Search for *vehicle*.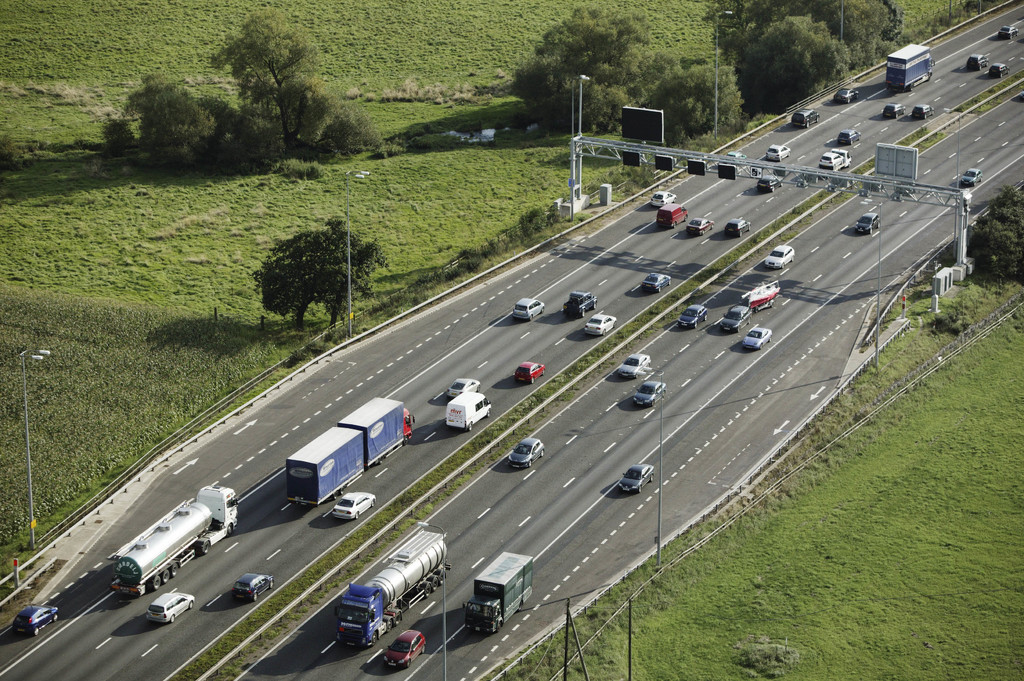
Found at 229,572,272,602.
